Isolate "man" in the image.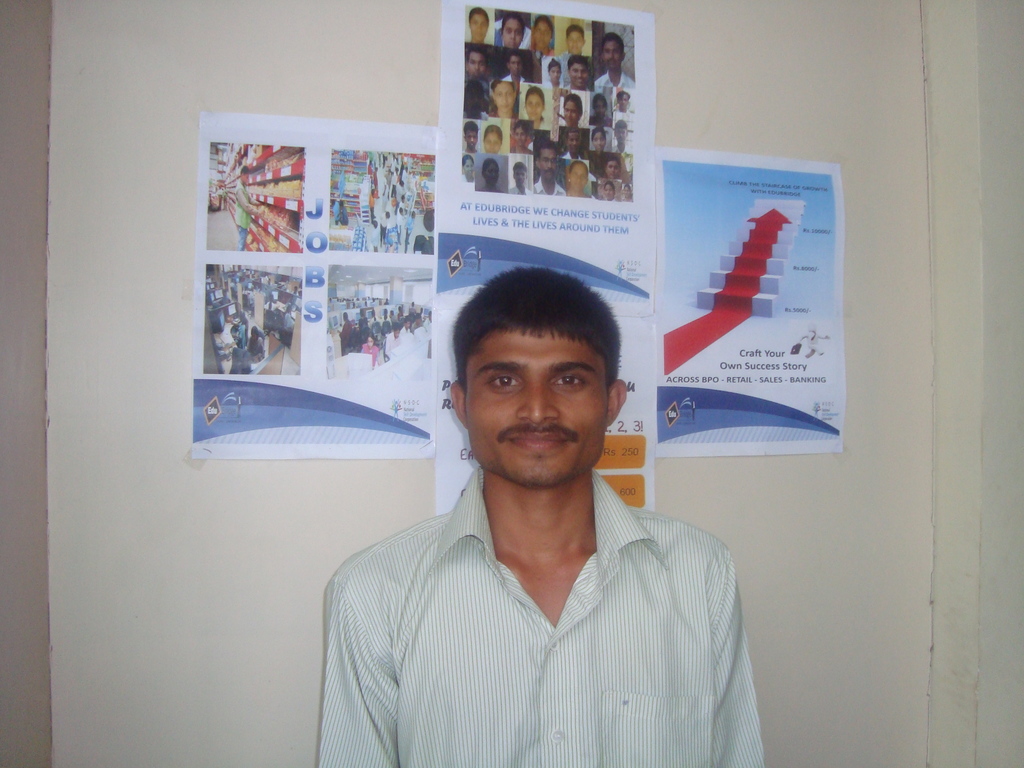
Isolated region: Rect(596, 33, 637, 95).
